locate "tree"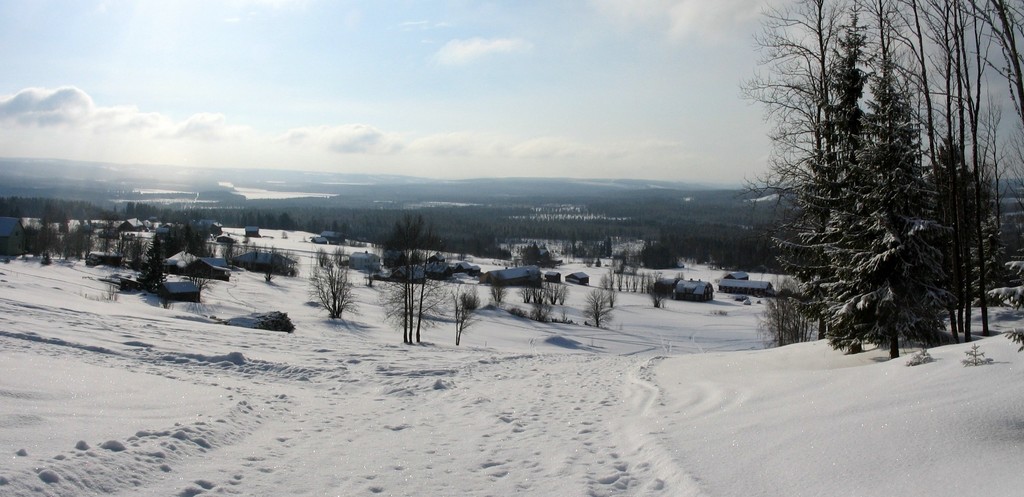
left=387, top=210, right=435, bottom=286
